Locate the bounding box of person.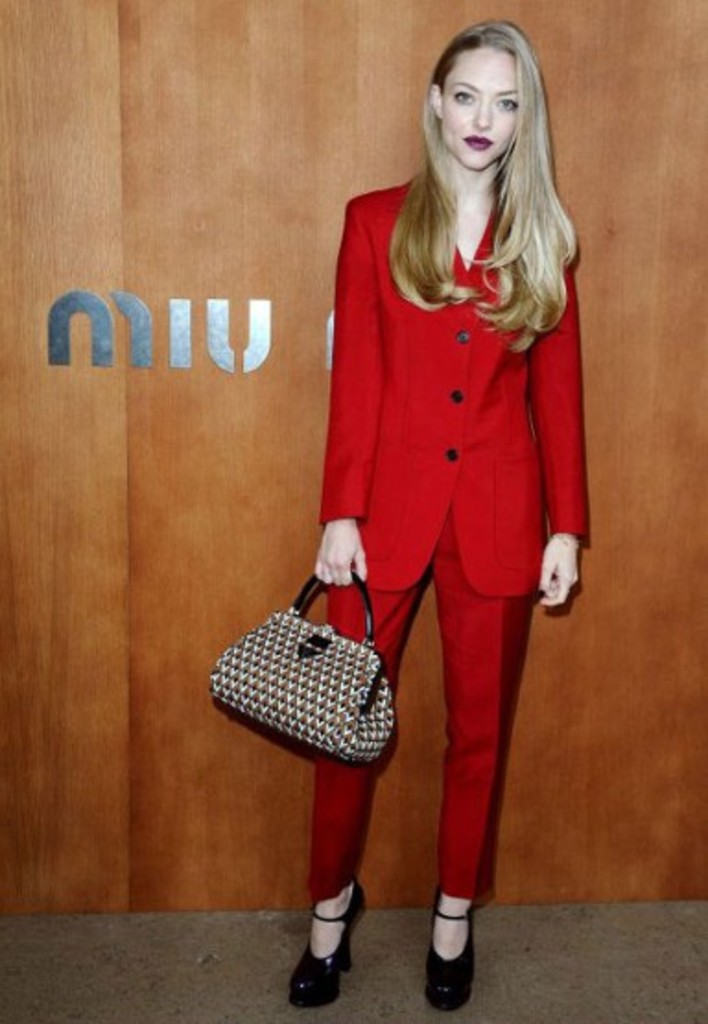
Bounding box: l=253, t=11, r=605, b=954.
